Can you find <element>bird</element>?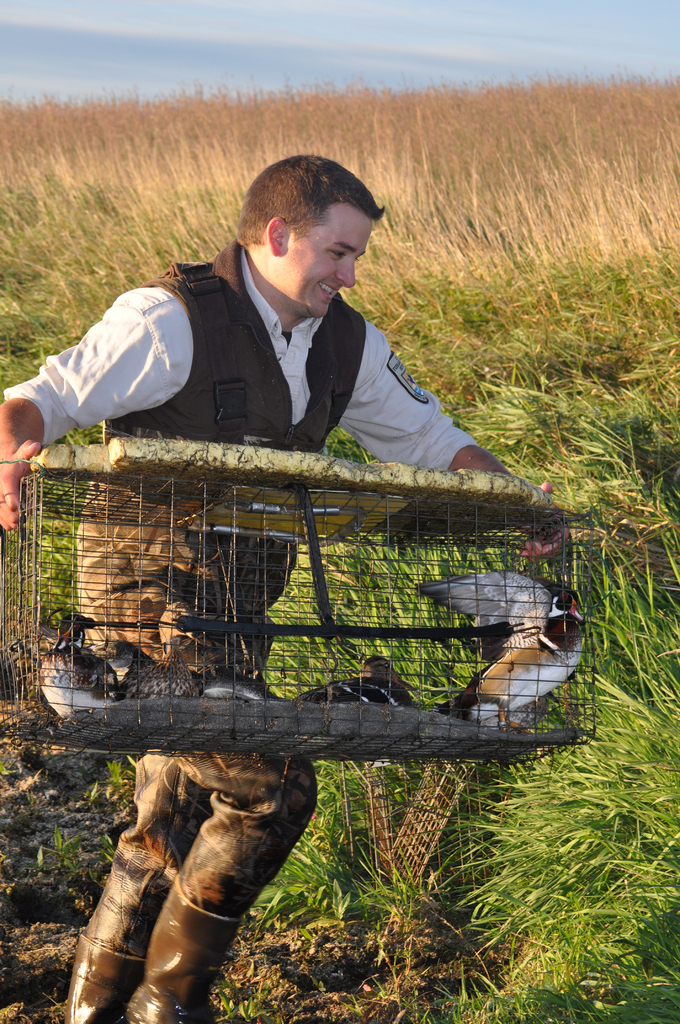
Yes, bounding box: region(422, 566, 578, 648).
